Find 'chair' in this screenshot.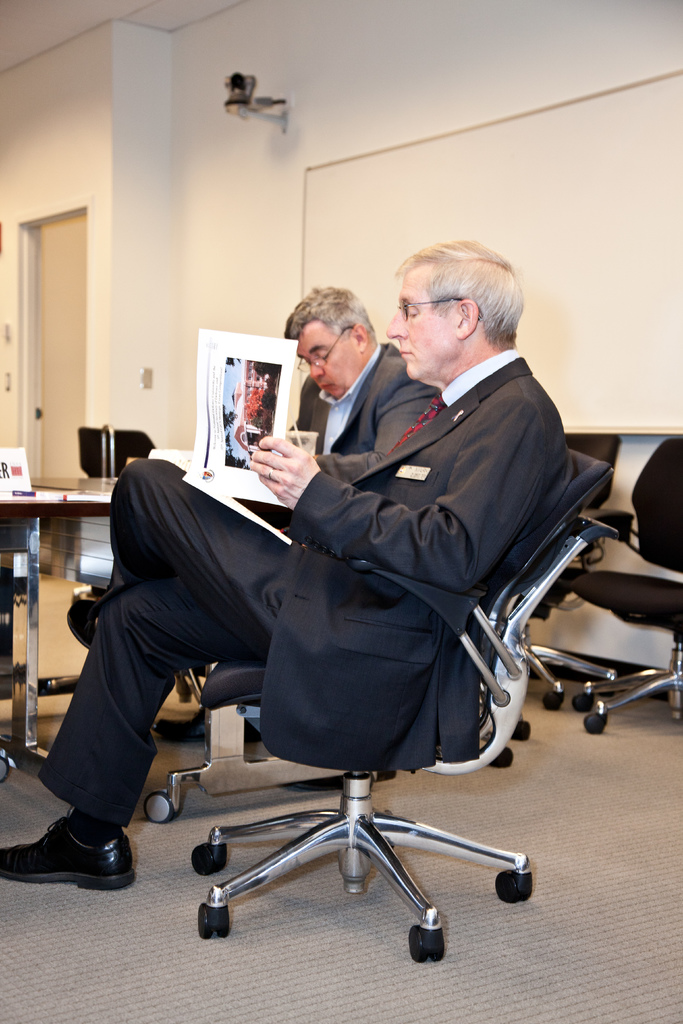
The bounding box for 'chair' is 0 751 12 785.
